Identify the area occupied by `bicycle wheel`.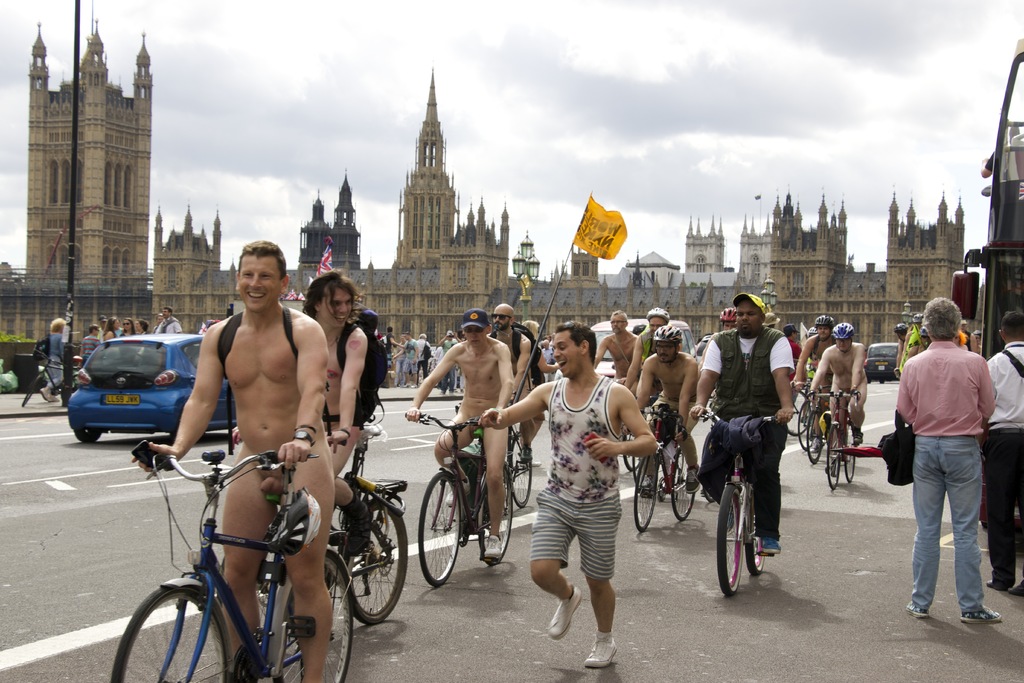
Area: bbox=(823, 435, 844, 483).
